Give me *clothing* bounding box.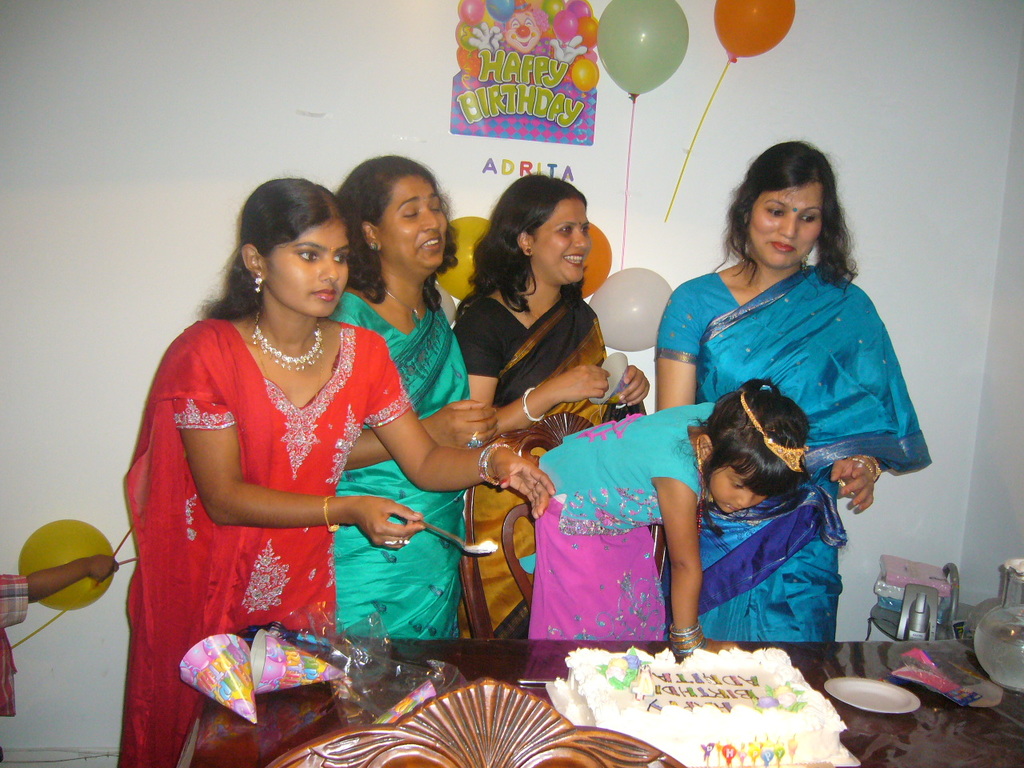
rect(652, 266, 932, 642).
